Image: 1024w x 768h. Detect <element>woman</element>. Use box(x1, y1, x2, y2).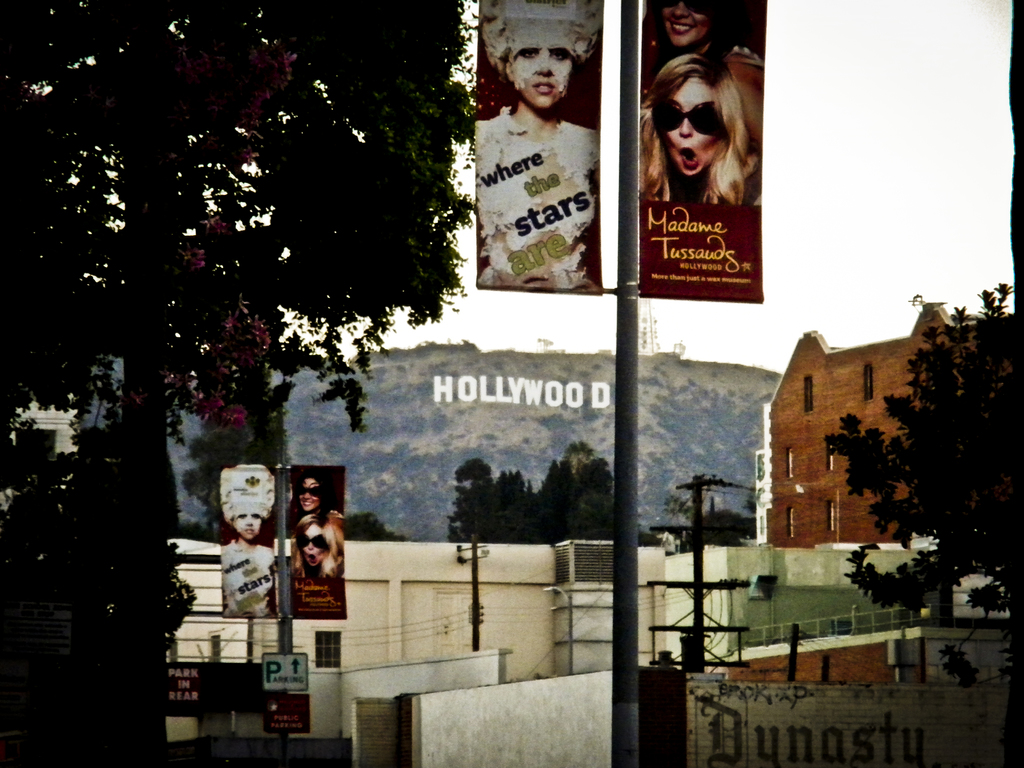
box(292, 516, 346, 579).
